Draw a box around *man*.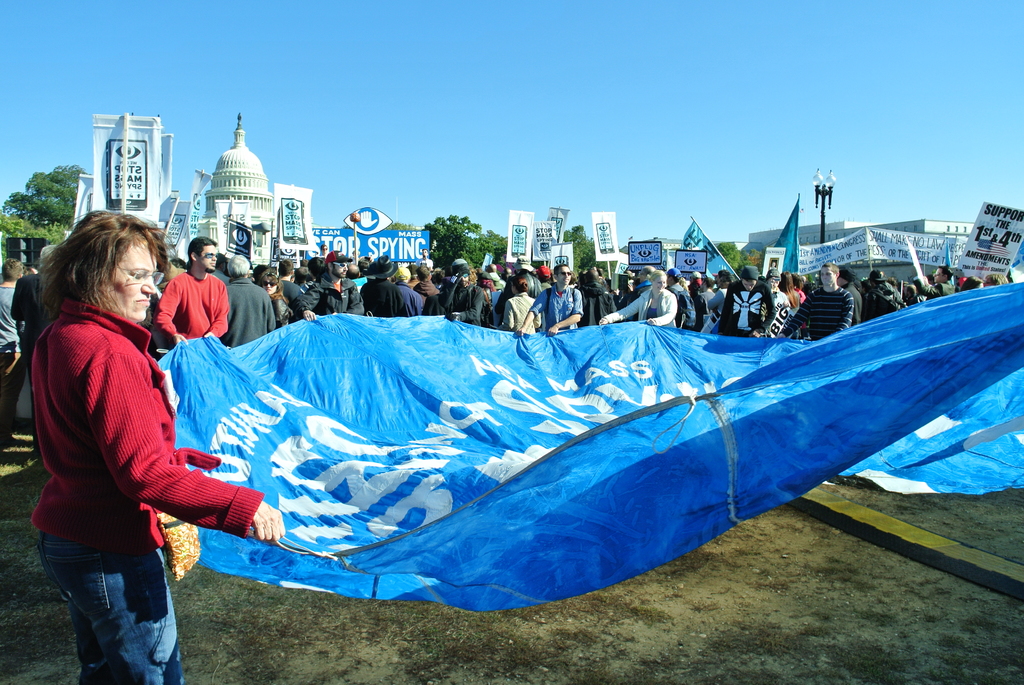
rect(628, 264, 659, 324).
